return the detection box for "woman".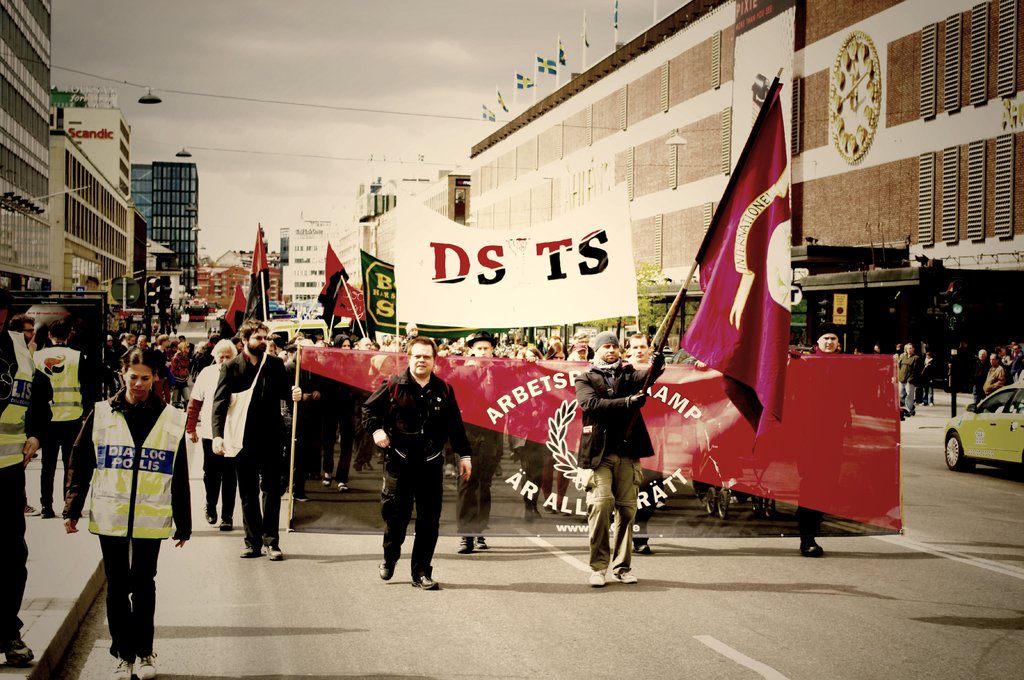
l=539, t=337, r=573, b=527.
